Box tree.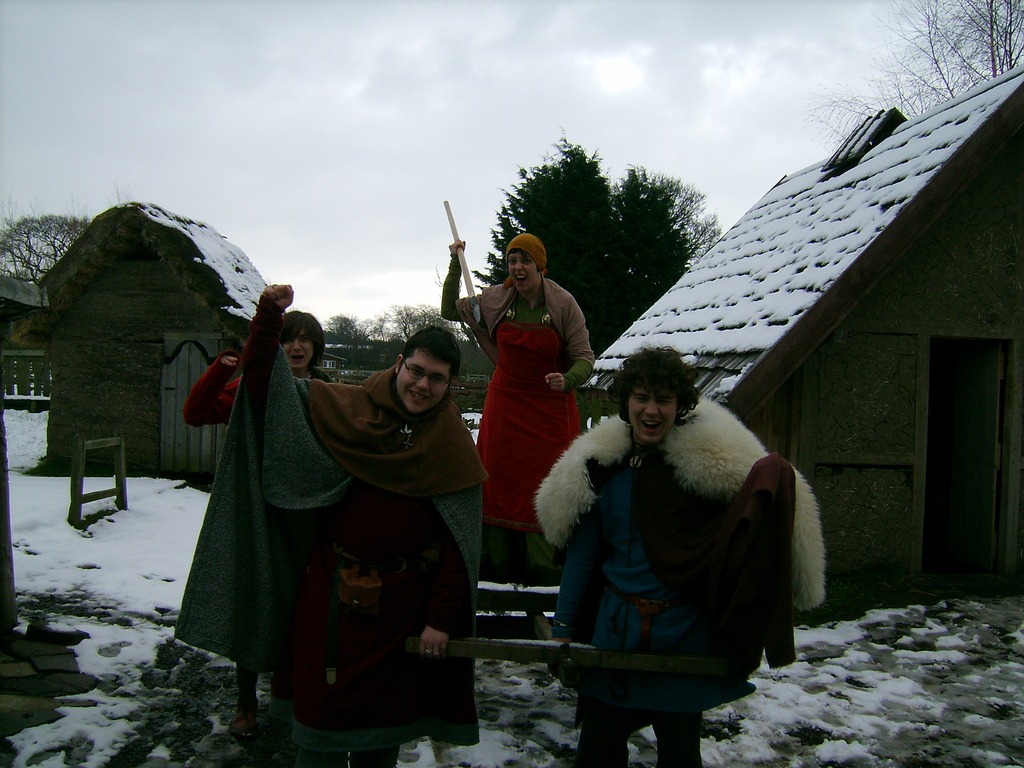
x1=321 y1=296 x2=476 y2=392.
